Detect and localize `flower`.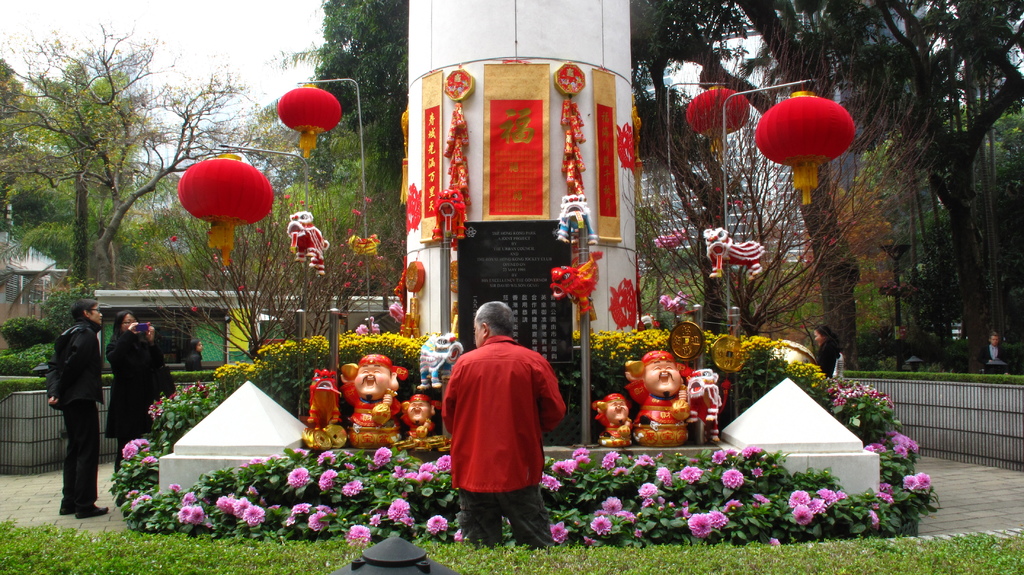
Localized at <bbox>669, 500, 678, 511</bbox>.
